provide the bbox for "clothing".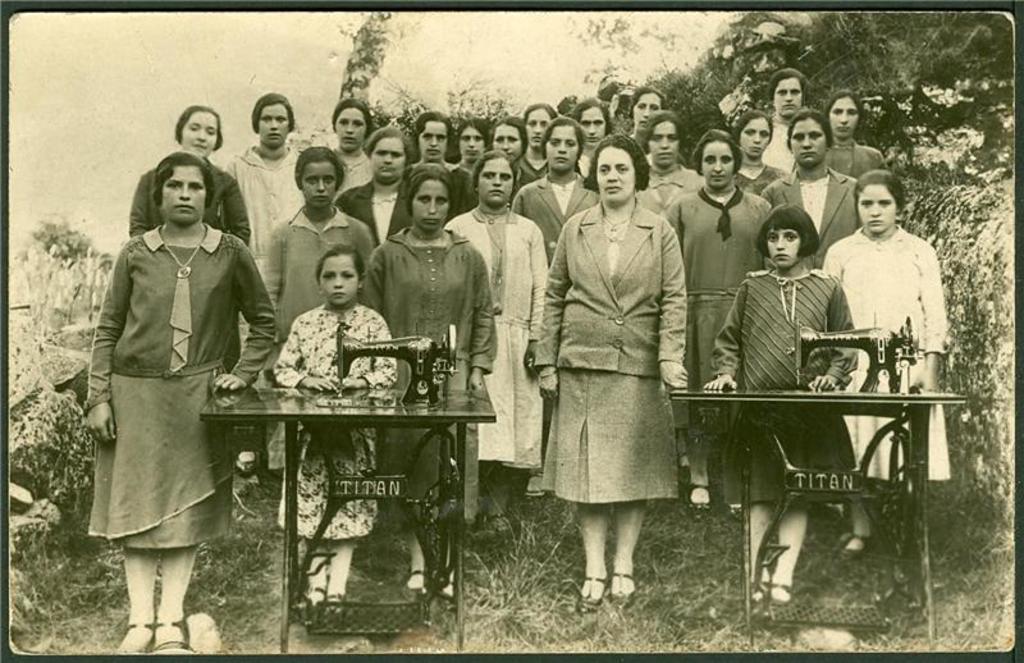
pyautogui.locateOnScreen(641, 161, 704, 197).
